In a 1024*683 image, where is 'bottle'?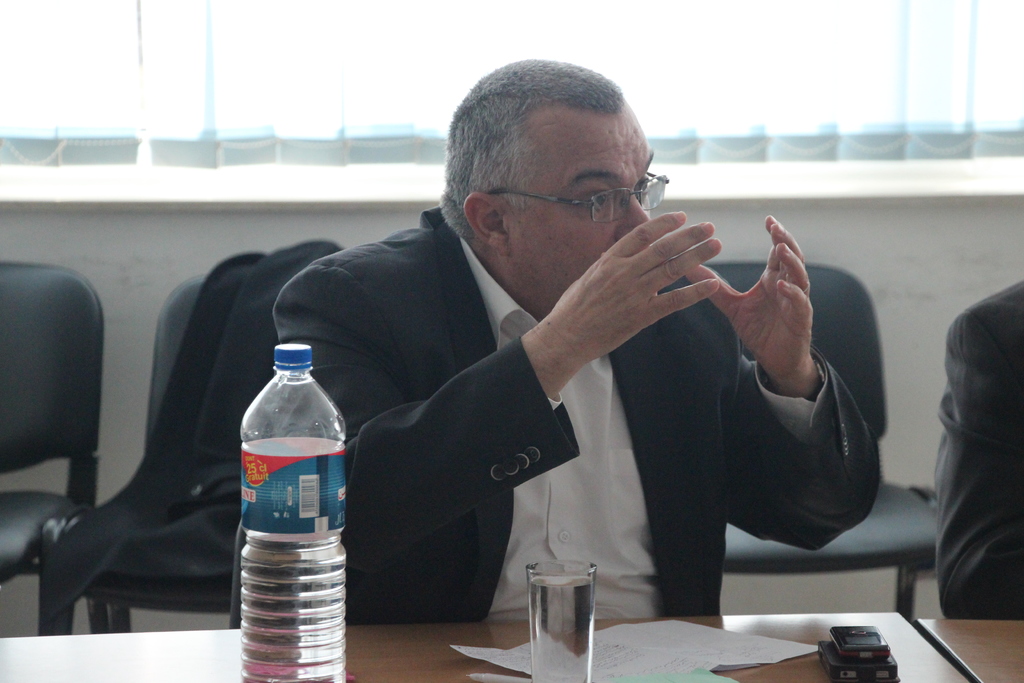
(228, 321, 349, 623).
